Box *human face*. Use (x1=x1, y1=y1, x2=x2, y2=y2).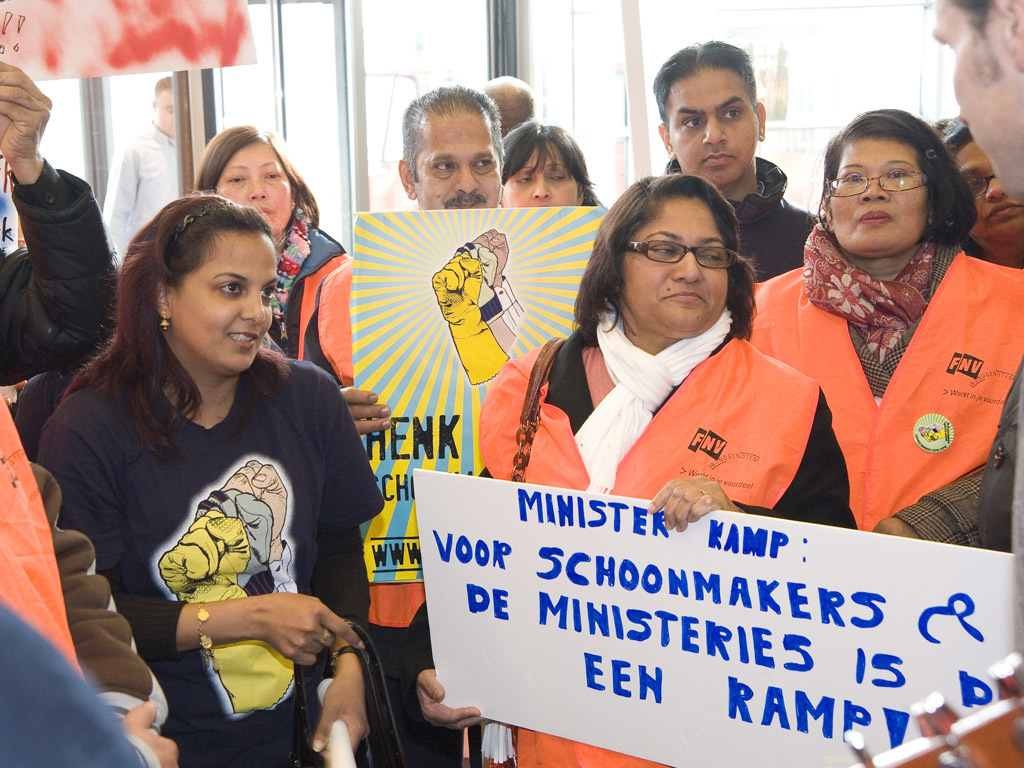
(x1=964, y1=140, x2=1023, y2=238).
